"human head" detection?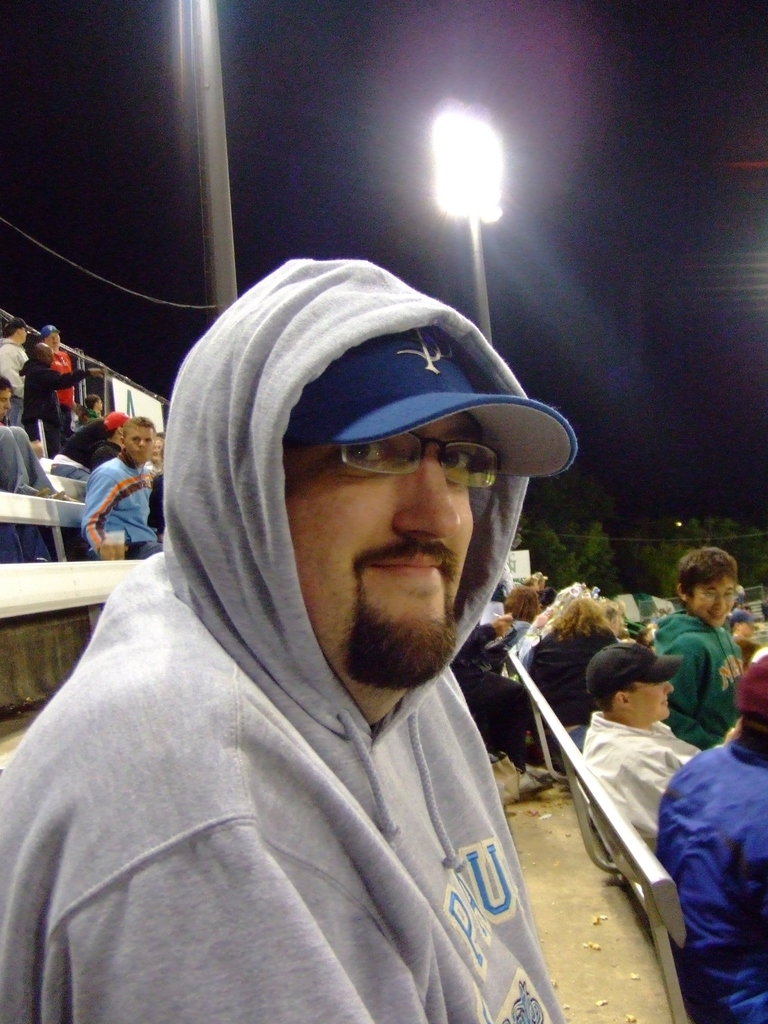
x1=151, y1=435, x2=164, y2=463
